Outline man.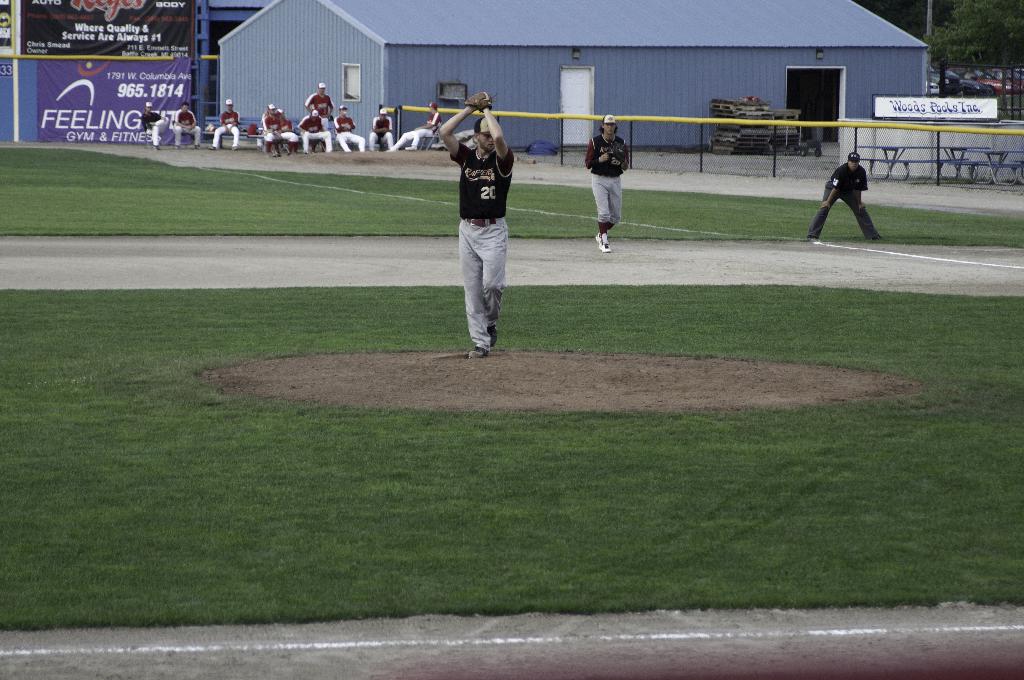
Outline: 259 98 299 156.
